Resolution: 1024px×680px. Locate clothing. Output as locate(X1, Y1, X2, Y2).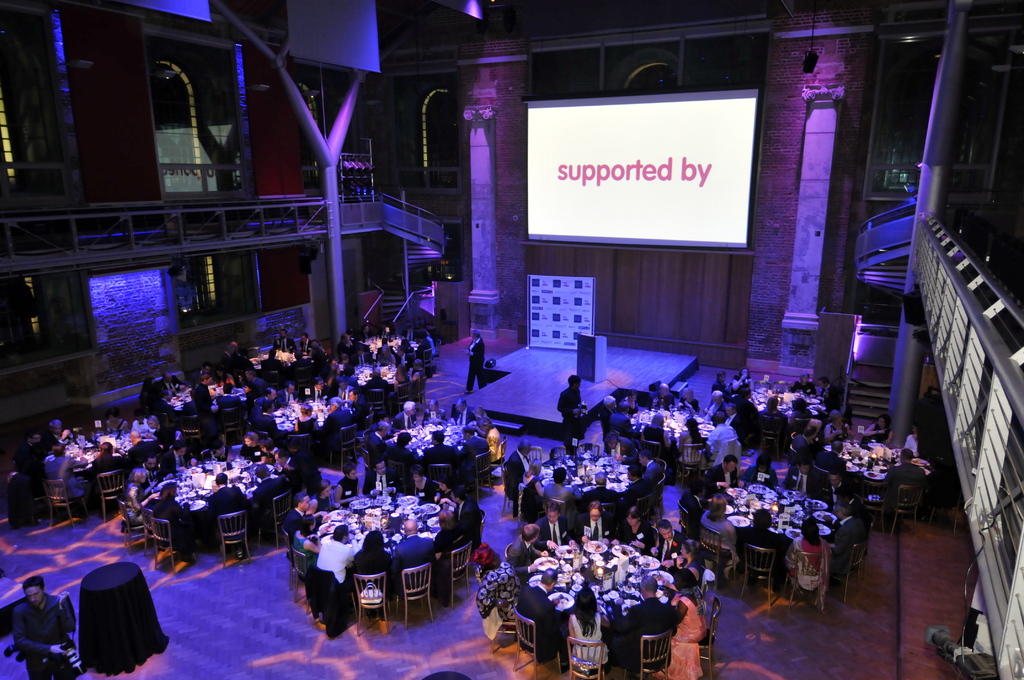
locate(392, 534, 429, 602).
